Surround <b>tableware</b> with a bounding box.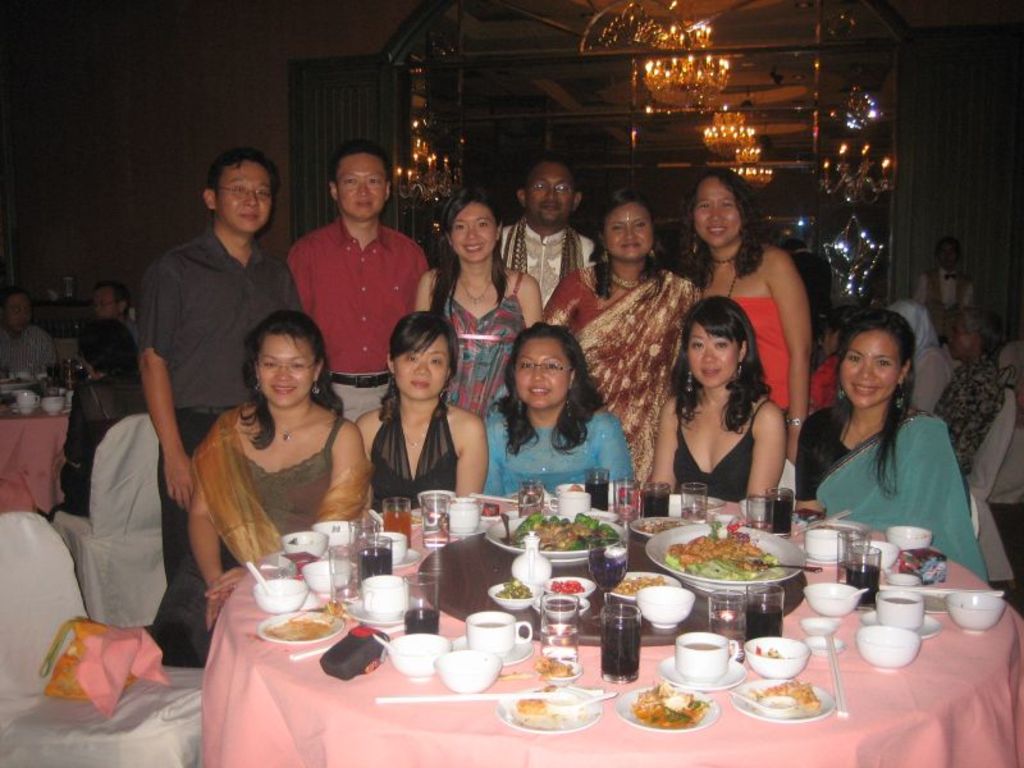
[left=42, top=397, right=63, bottom=416].
